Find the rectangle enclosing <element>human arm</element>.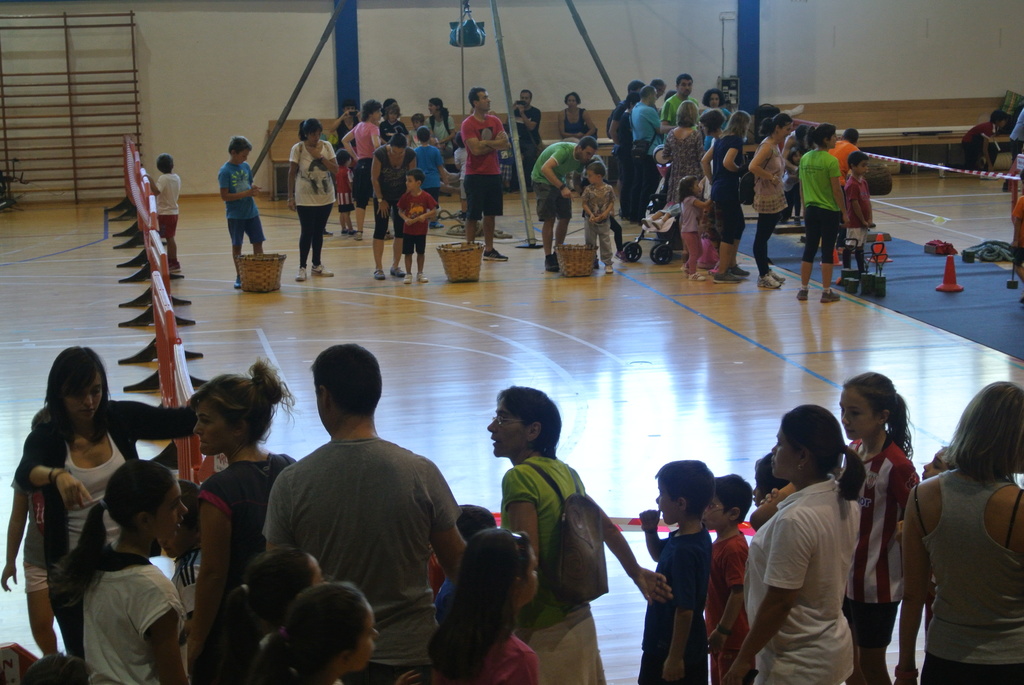
{"left": 330, "top": 118, "right": 364, "bottom": 156}.
